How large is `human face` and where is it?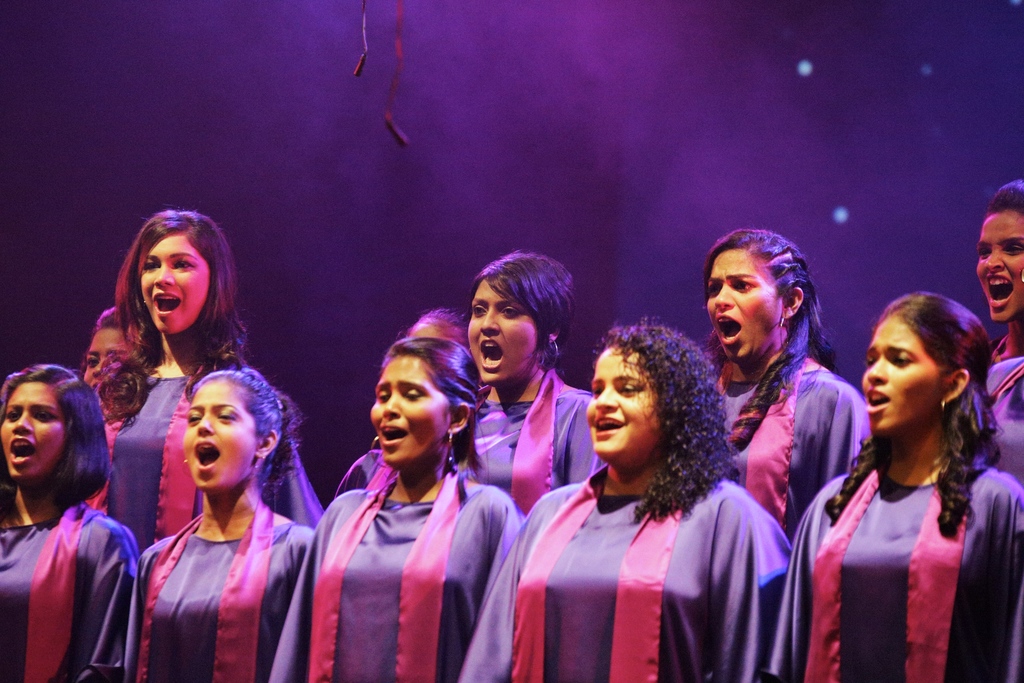
Bounding box: <bbox>465, 279, 541, 384</bbox>.
